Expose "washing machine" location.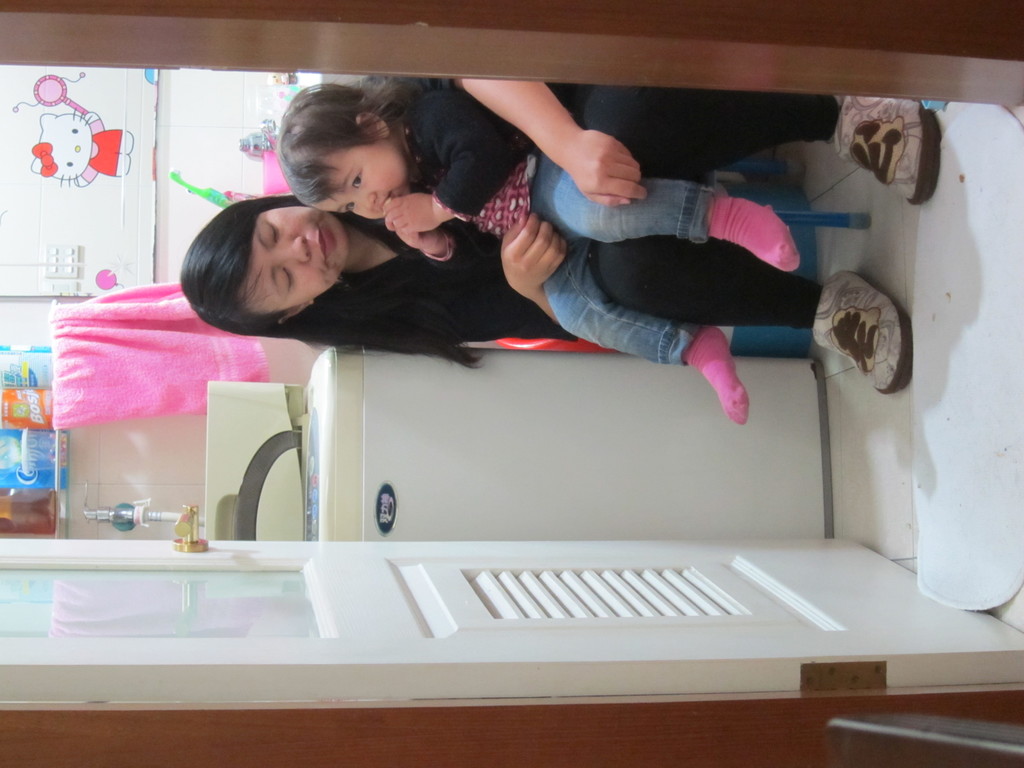
Exposed at {"x1": 195, "y1": 346, "x2": 821, "y2": 540}.
